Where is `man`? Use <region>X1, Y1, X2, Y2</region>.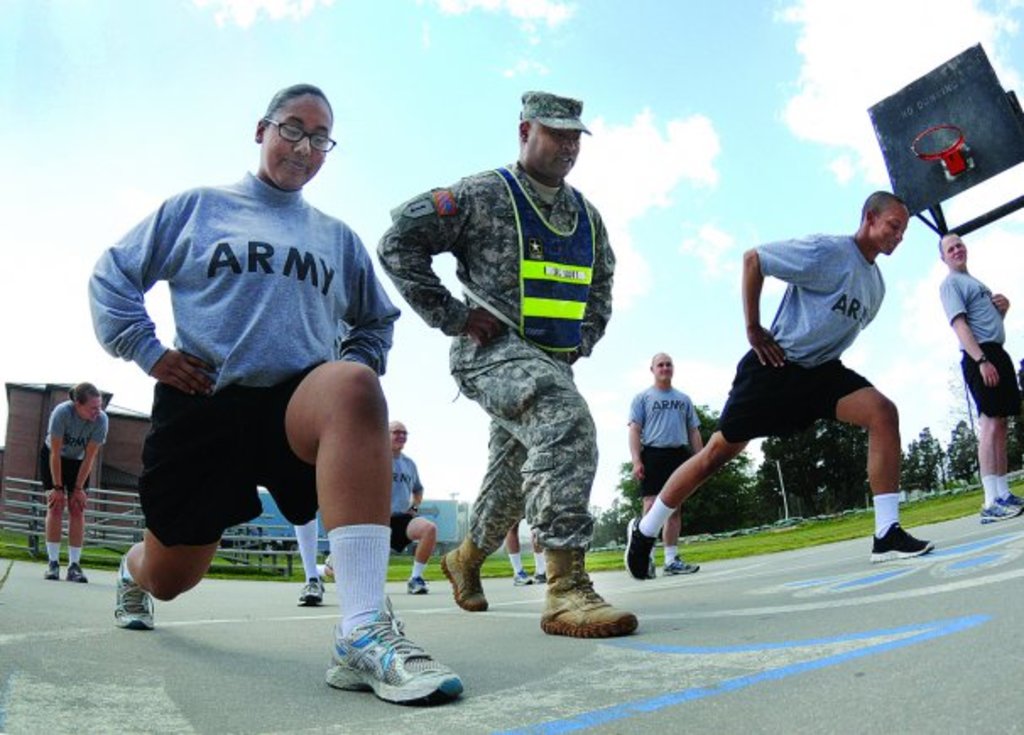
<region>627, 186, 940, 585</region>.
